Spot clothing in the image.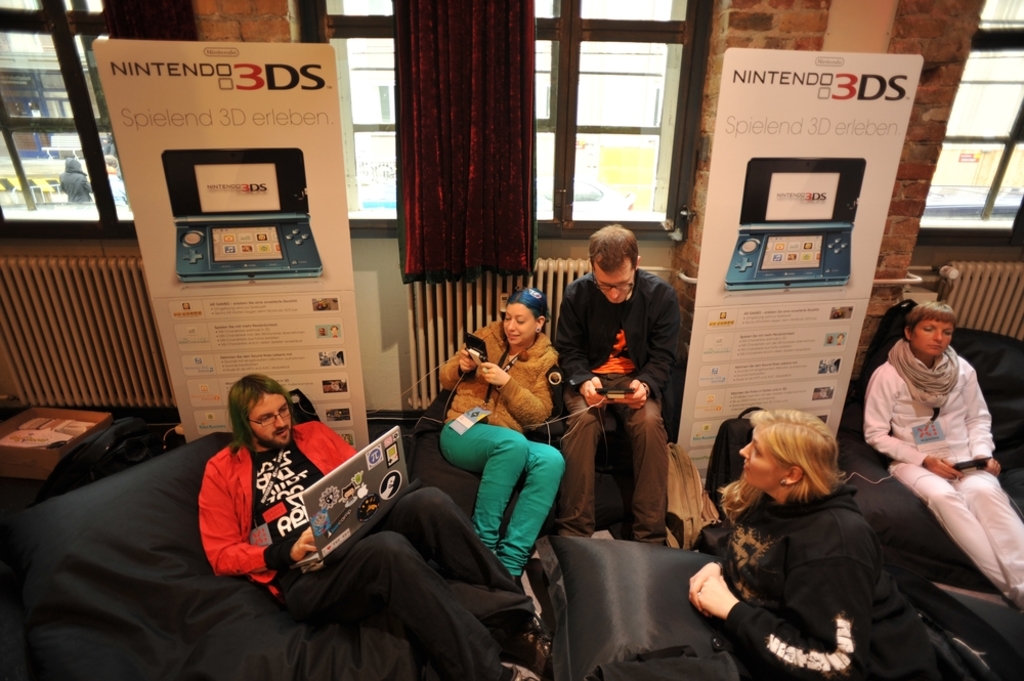
clothing found at Rect(443, 311, 570, 582).
